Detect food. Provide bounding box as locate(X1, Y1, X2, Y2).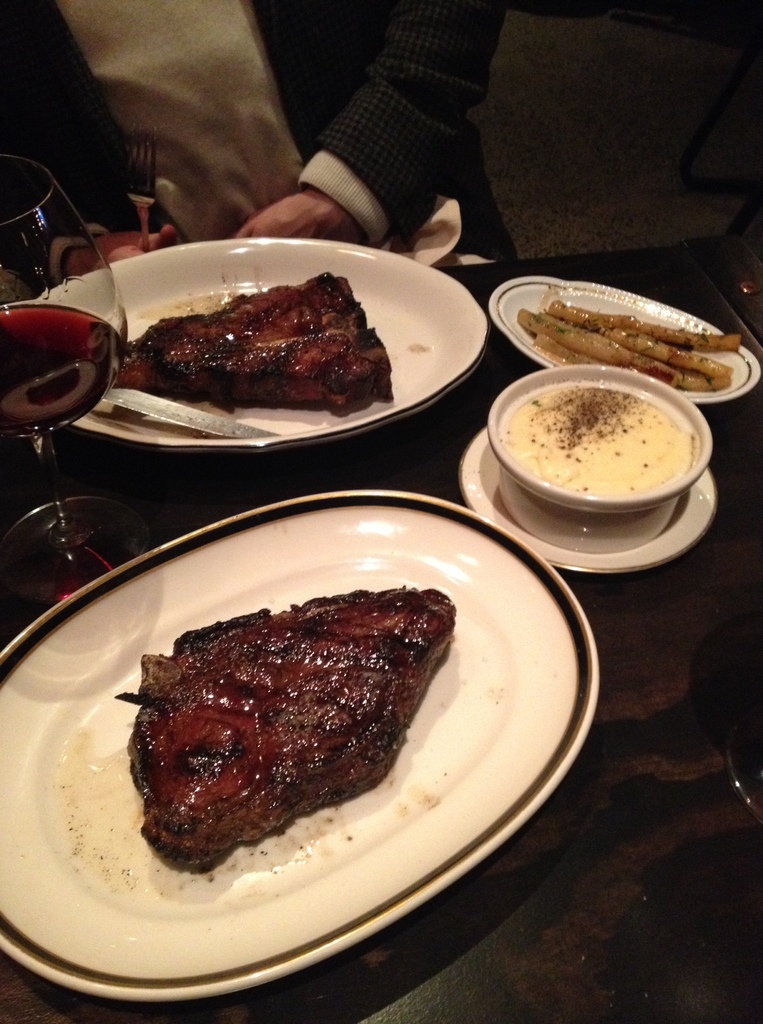
locate(515, 296, 741, 392).
